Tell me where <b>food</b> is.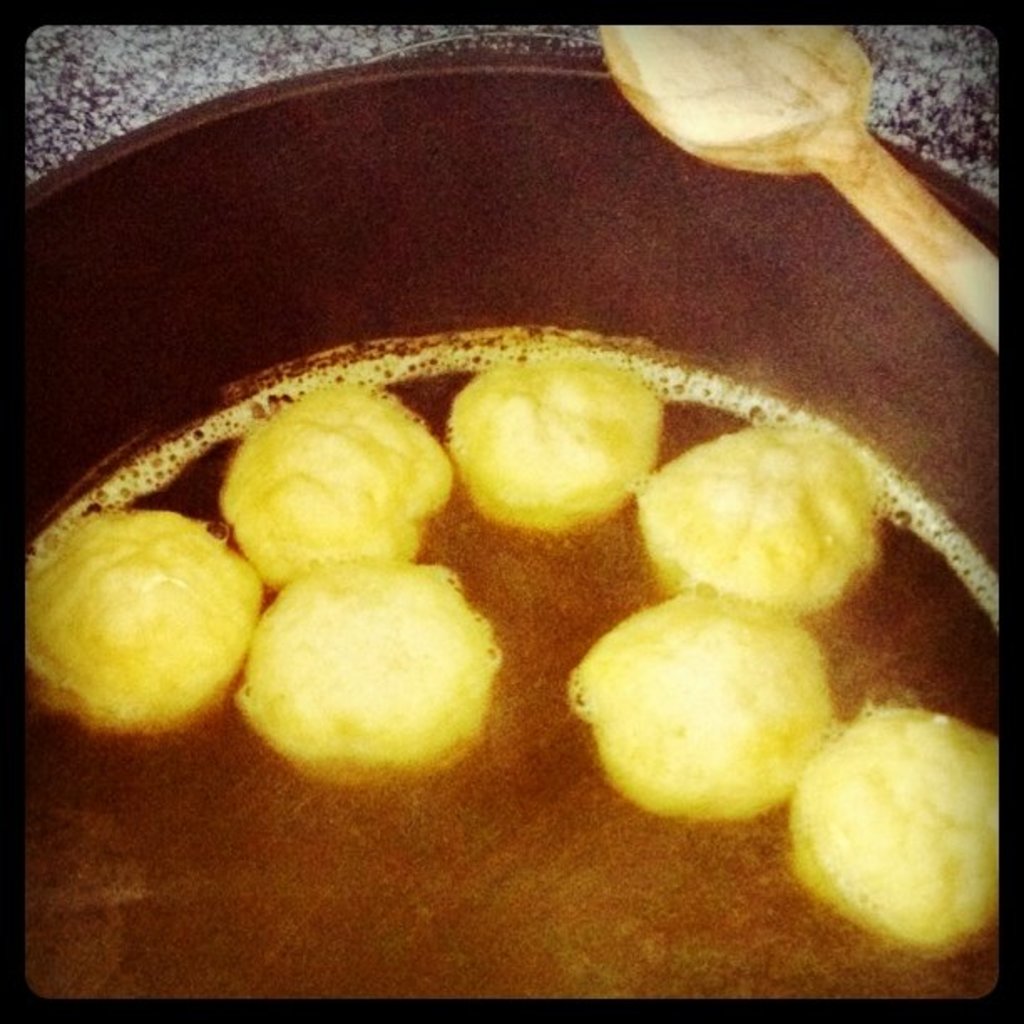
<b>food</b> is at 20,499,266,735.
